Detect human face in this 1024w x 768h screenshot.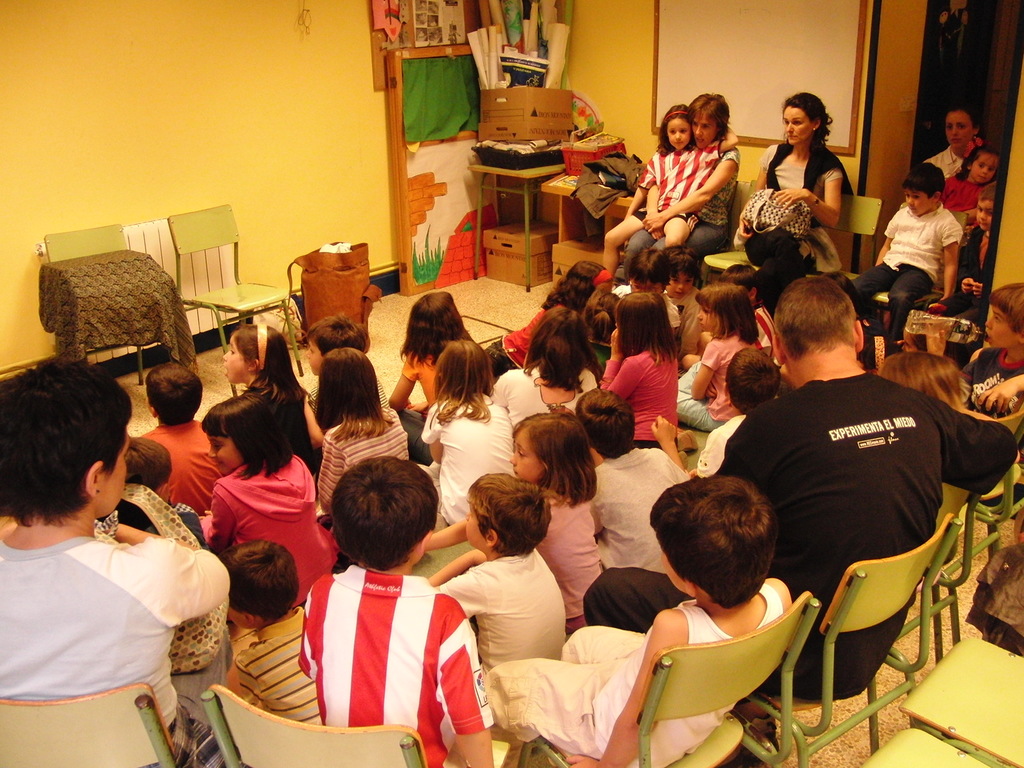
Detection: [x1=462, y1=505, x2=484, y2=547].
